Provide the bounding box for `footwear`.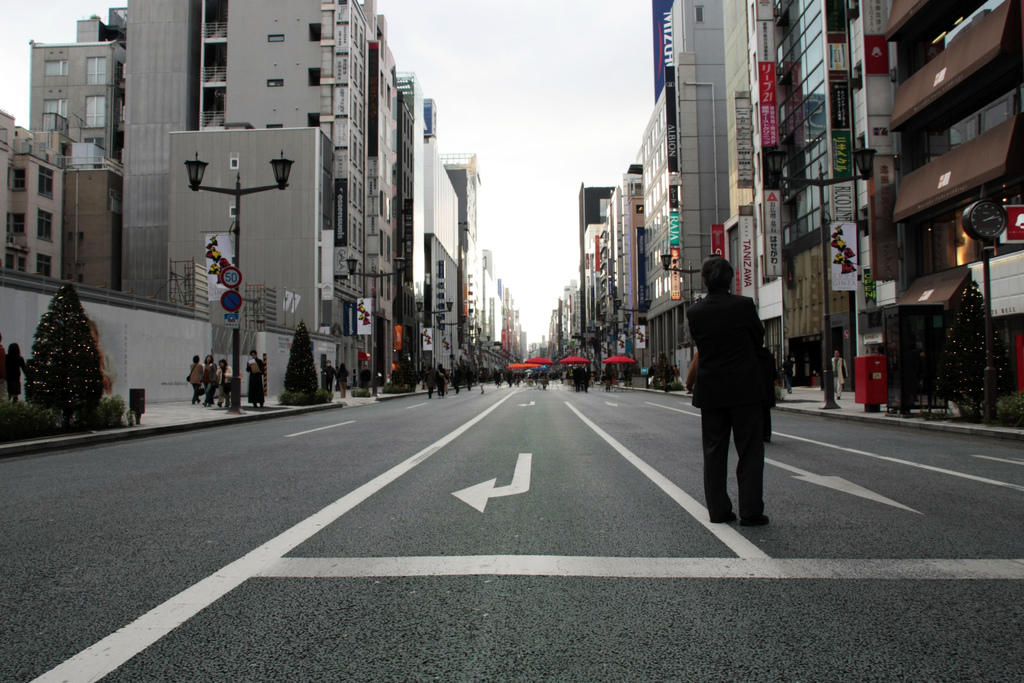
left=741, top=514, right=766, bottom=531.
